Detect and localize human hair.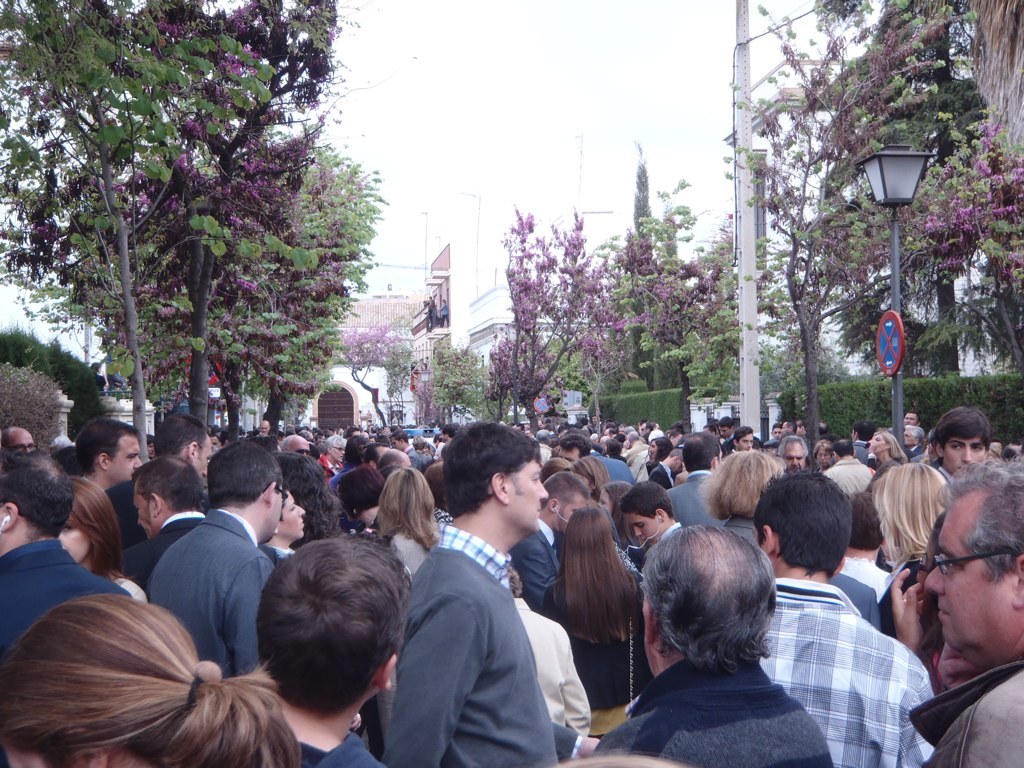
Localized at box=[752, 470, 855, 578].
